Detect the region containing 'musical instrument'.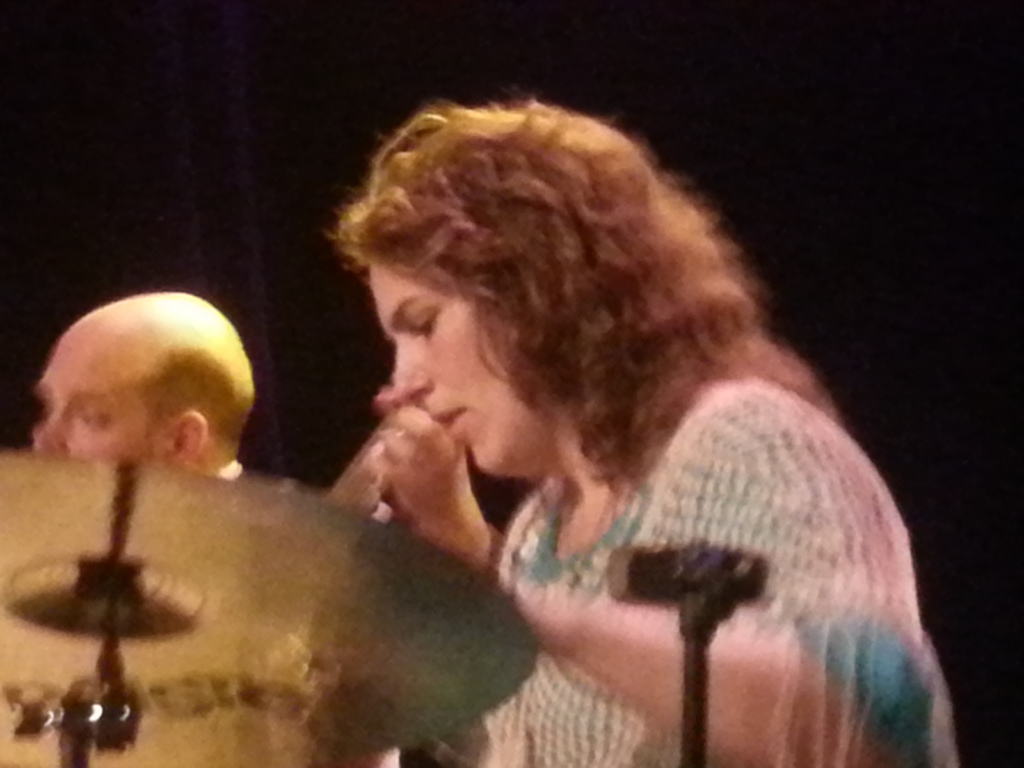
x1=0, y1=455, x2=537, y2=767.
